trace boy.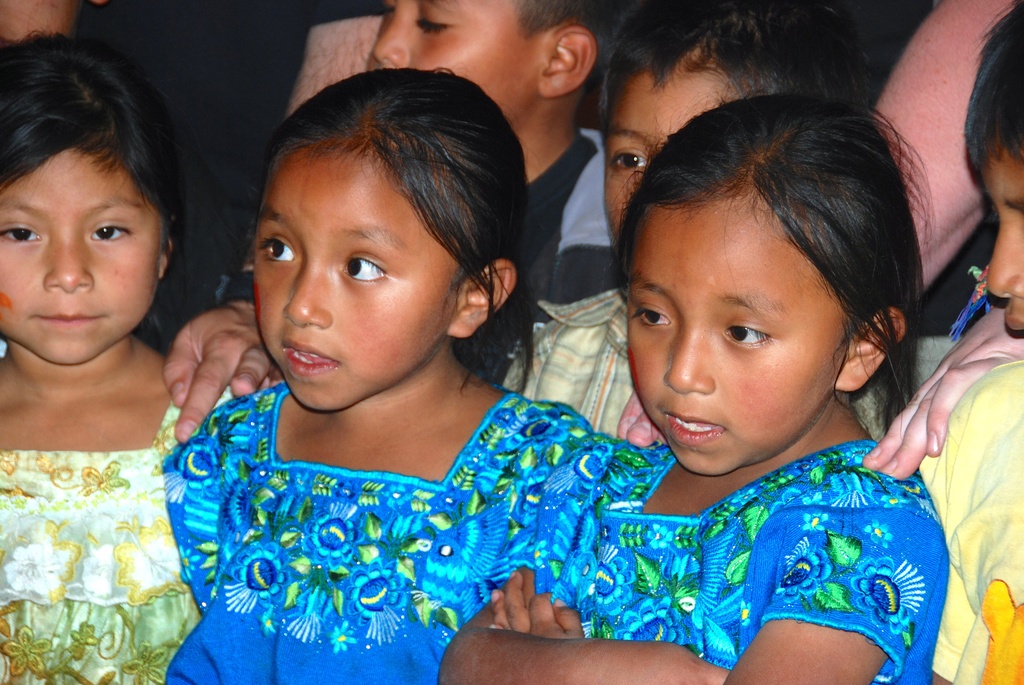
Traced to (x1=500, y1=0, x2=885, y2=434).
